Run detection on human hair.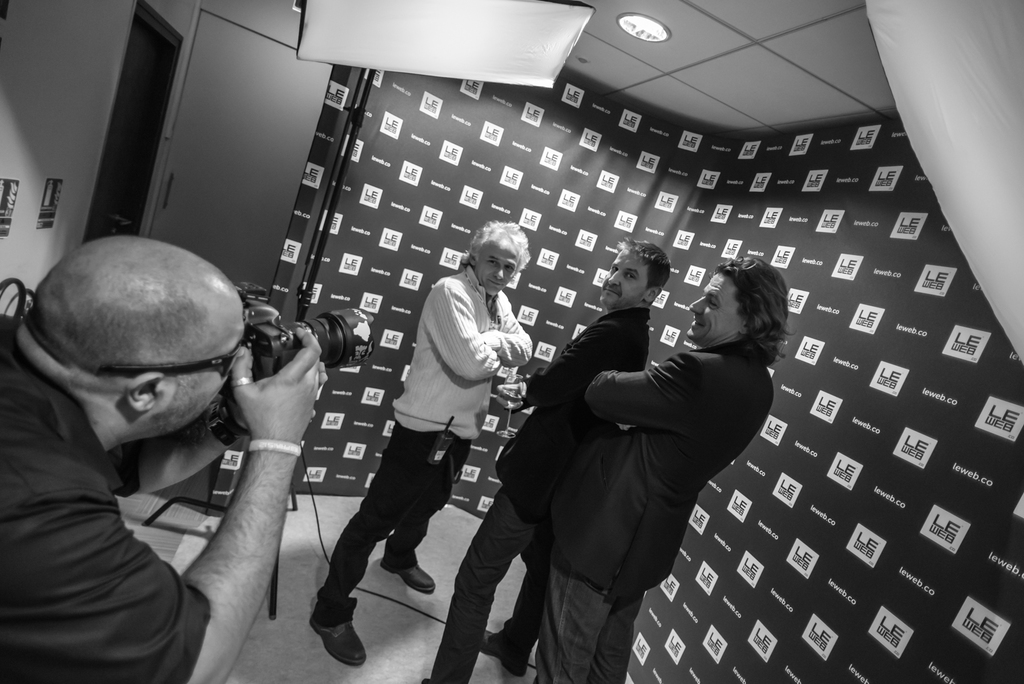
Result: bbox(468, 221, 530, 279).
